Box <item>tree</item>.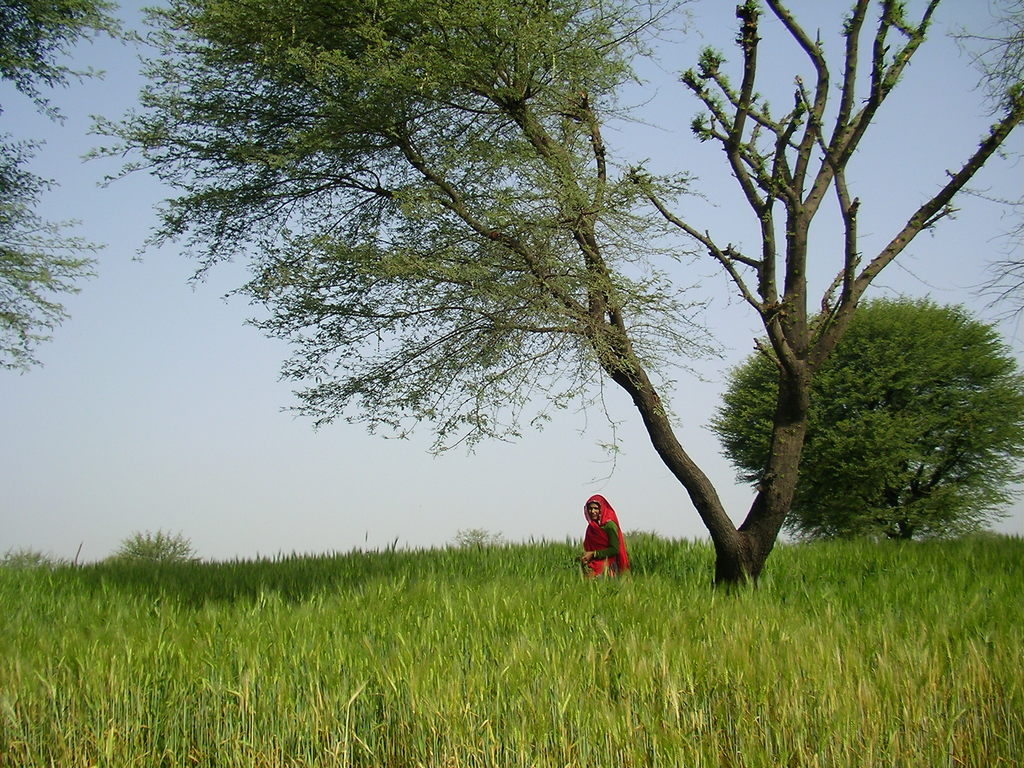
Rect(0, 0, 128, 374).
